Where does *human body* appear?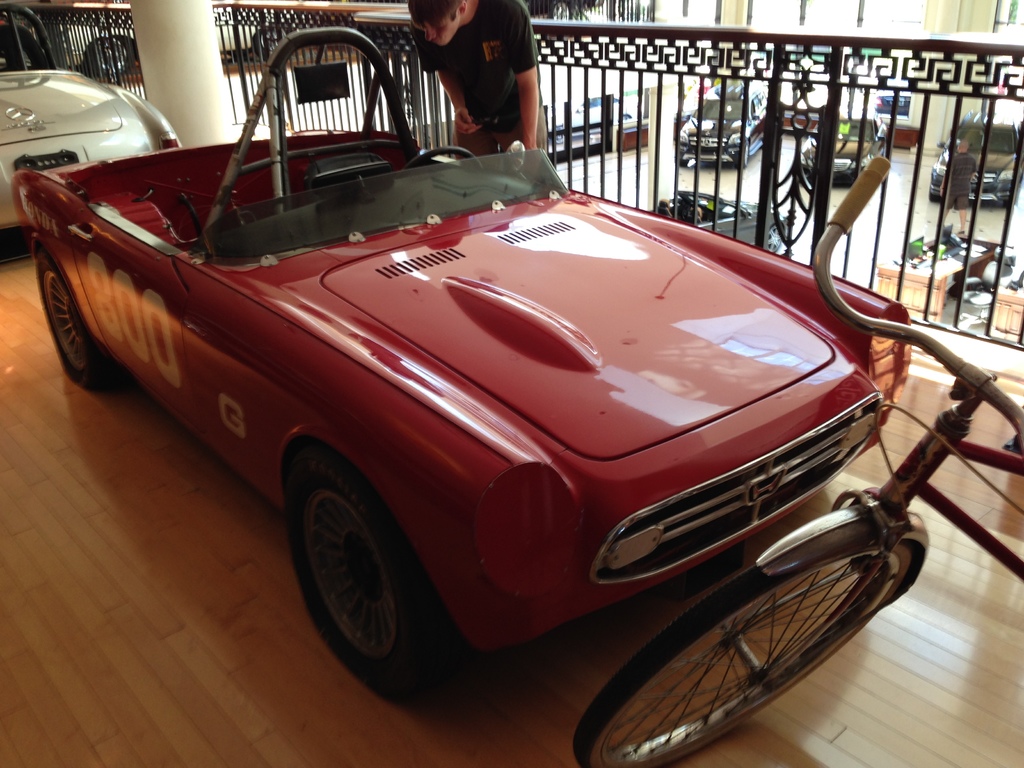
Appears at <box>419,0,543,156</box>.
